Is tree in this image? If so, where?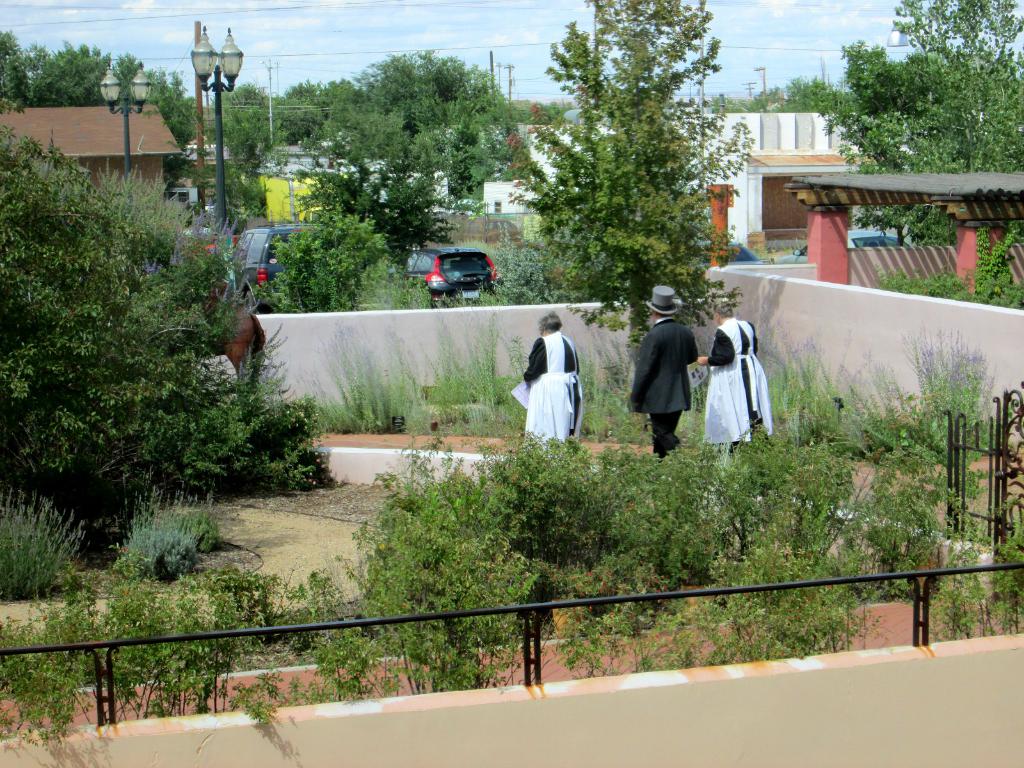
Yes, at locate(788, 75, 845, 112).
